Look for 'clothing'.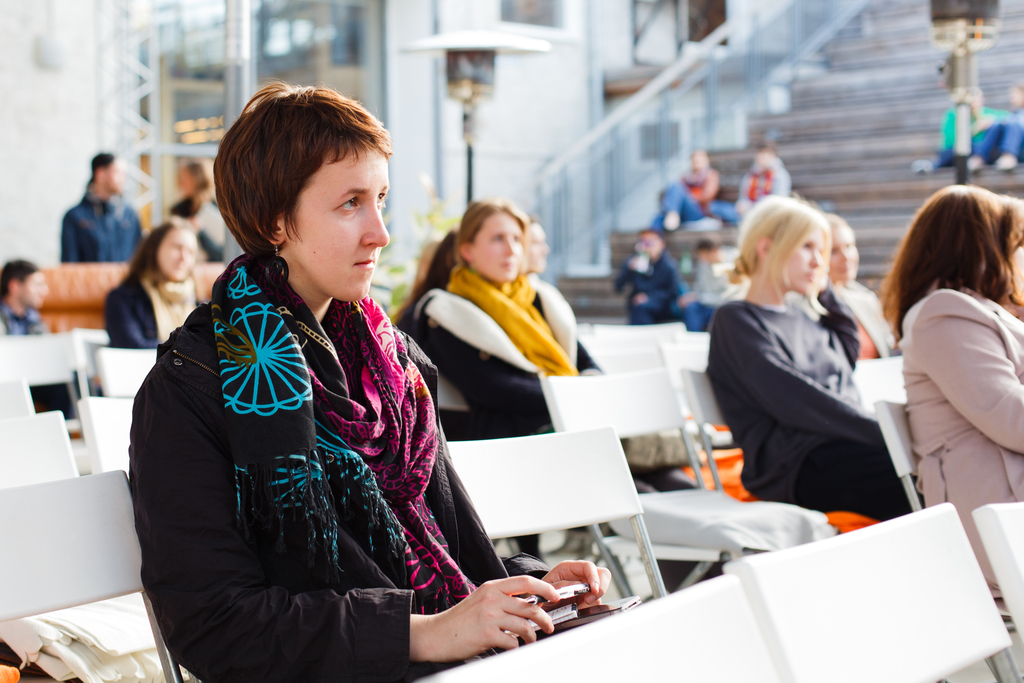
Found: region(51, 189, 141, 270).
